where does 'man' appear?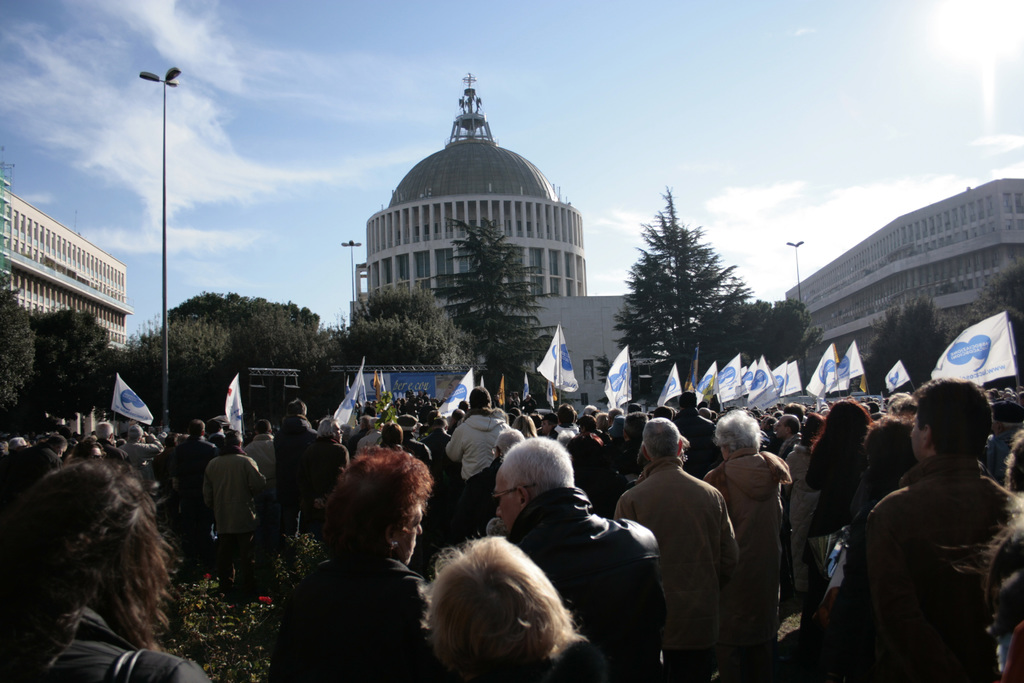
Appears at select_region(491, 434, 668, 682).
